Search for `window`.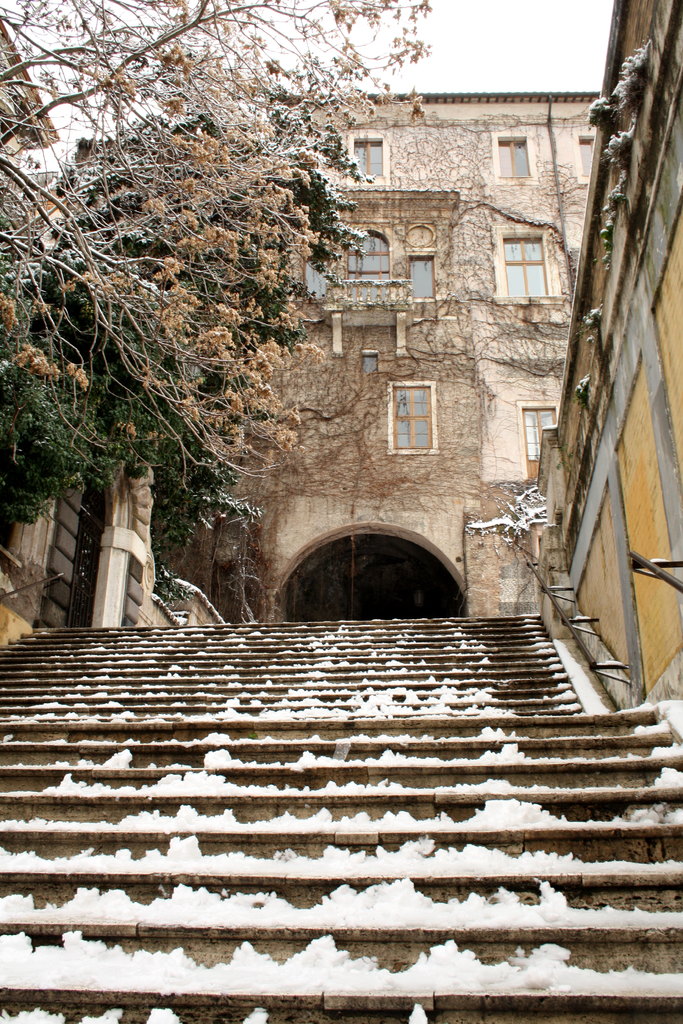
Found at l=500, t=132, r=530, b=183.
